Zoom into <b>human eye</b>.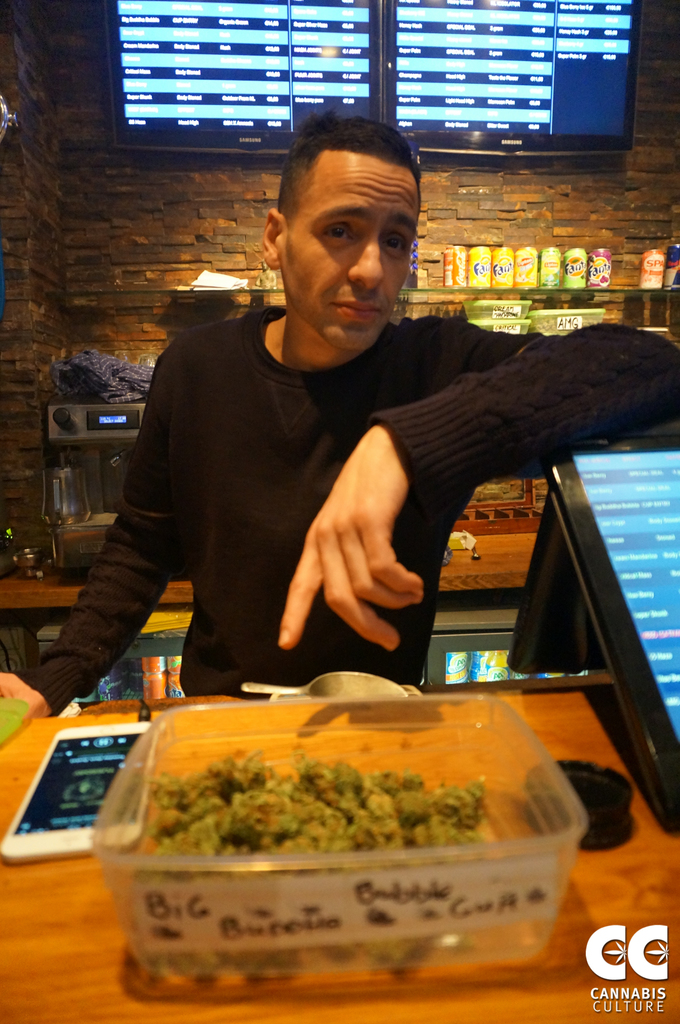
Zoom target: [x1=316, y1=225, x2=362, y2=250].
